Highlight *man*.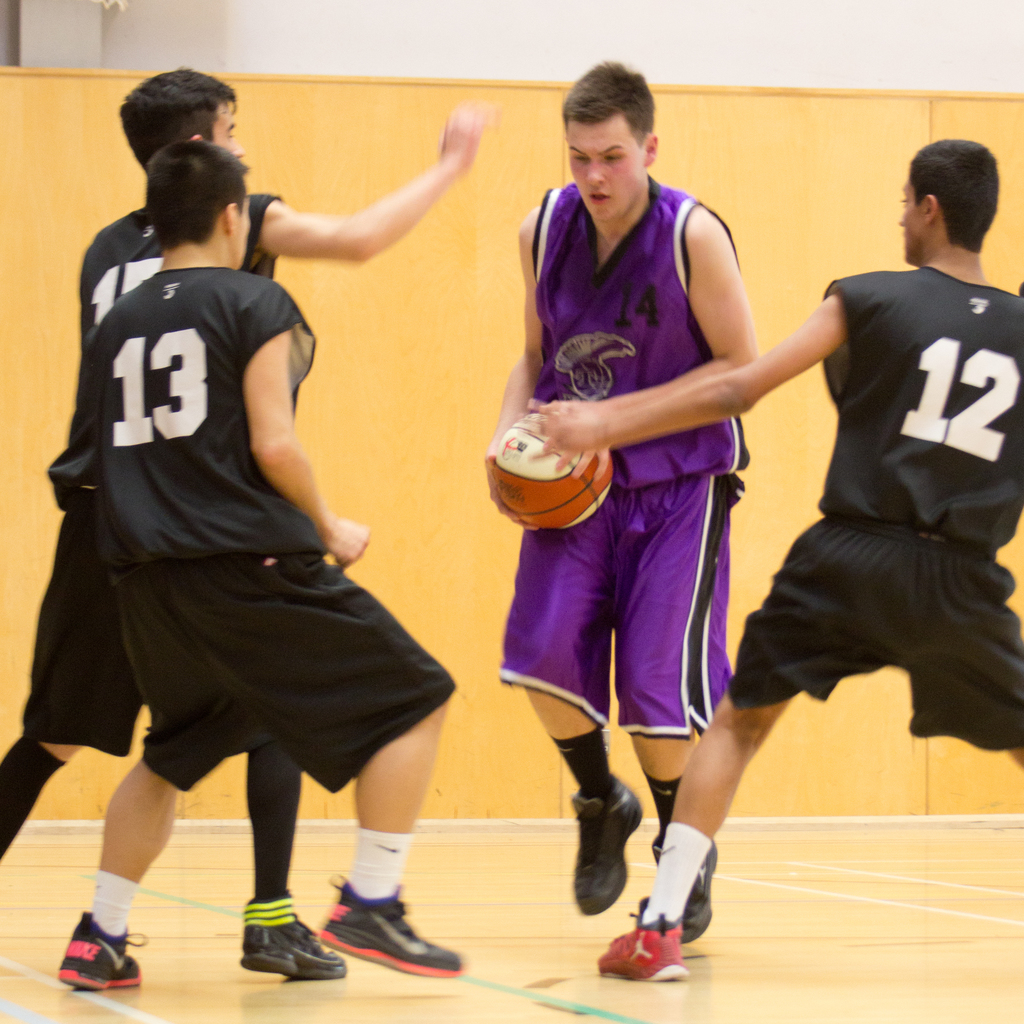
Highlighted region: 520 134 1023 973.
